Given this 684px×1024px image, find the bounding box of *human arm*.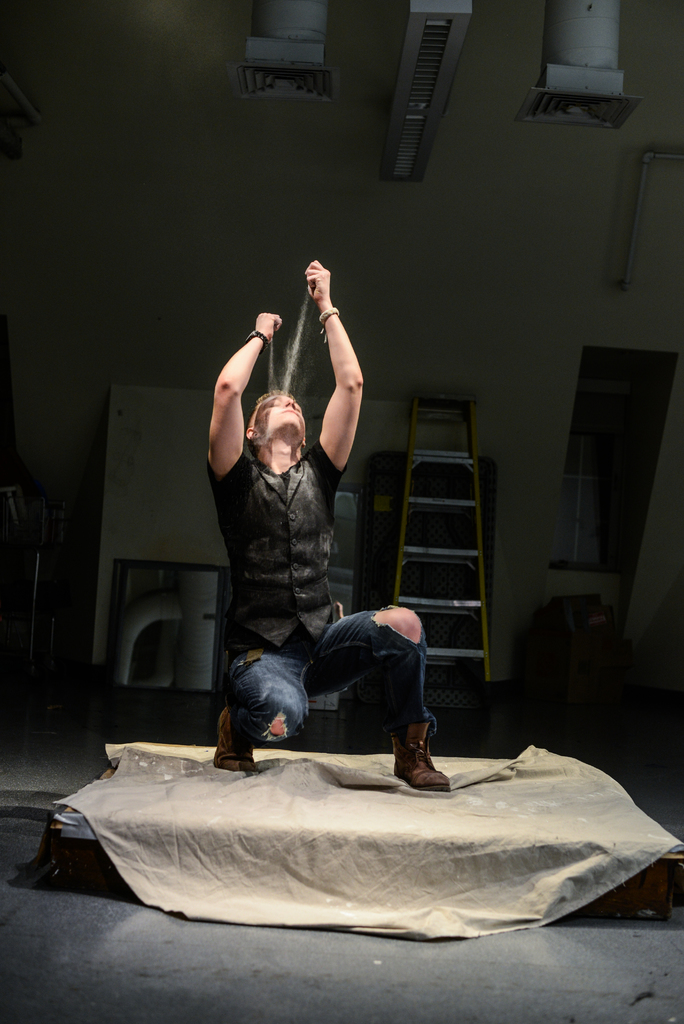
box=[209, 312, 268, 454].
